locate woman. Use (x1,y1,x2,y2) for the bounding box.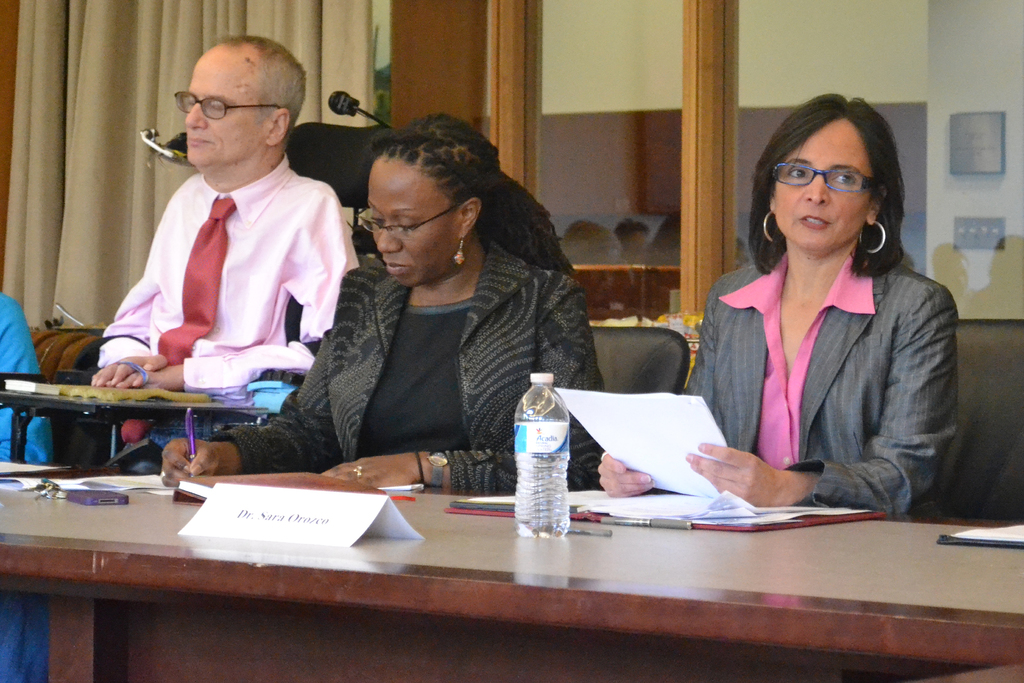
(596,96,963,511).
